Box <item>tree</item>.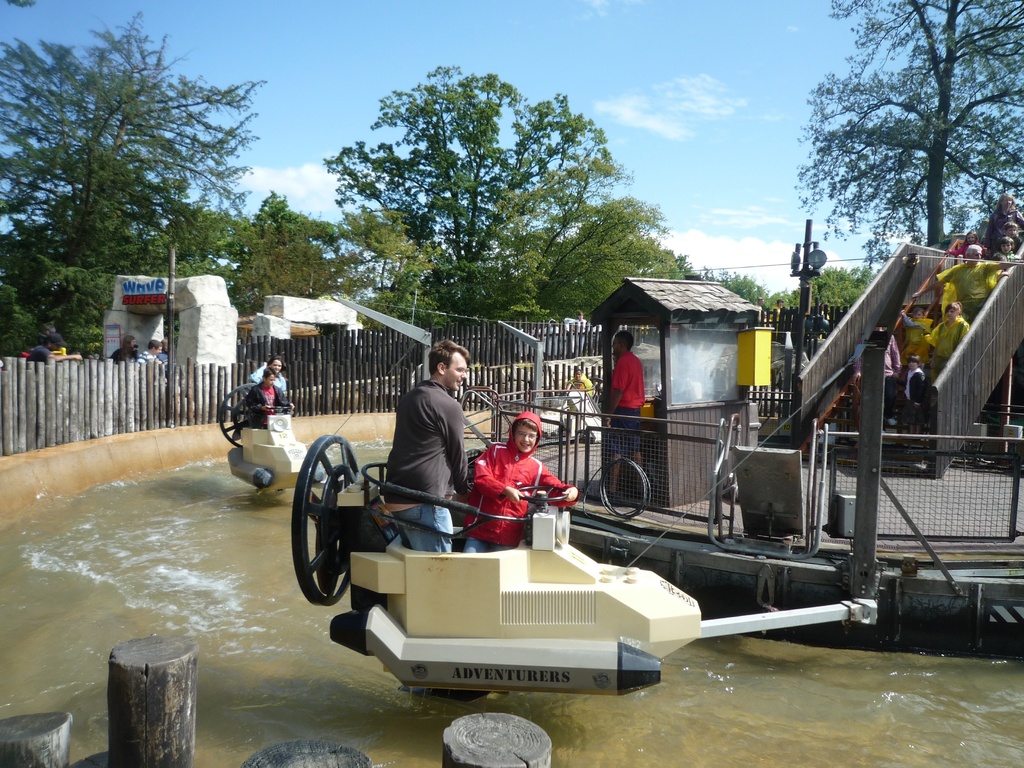
BBox(221, 188, 326, 296).
